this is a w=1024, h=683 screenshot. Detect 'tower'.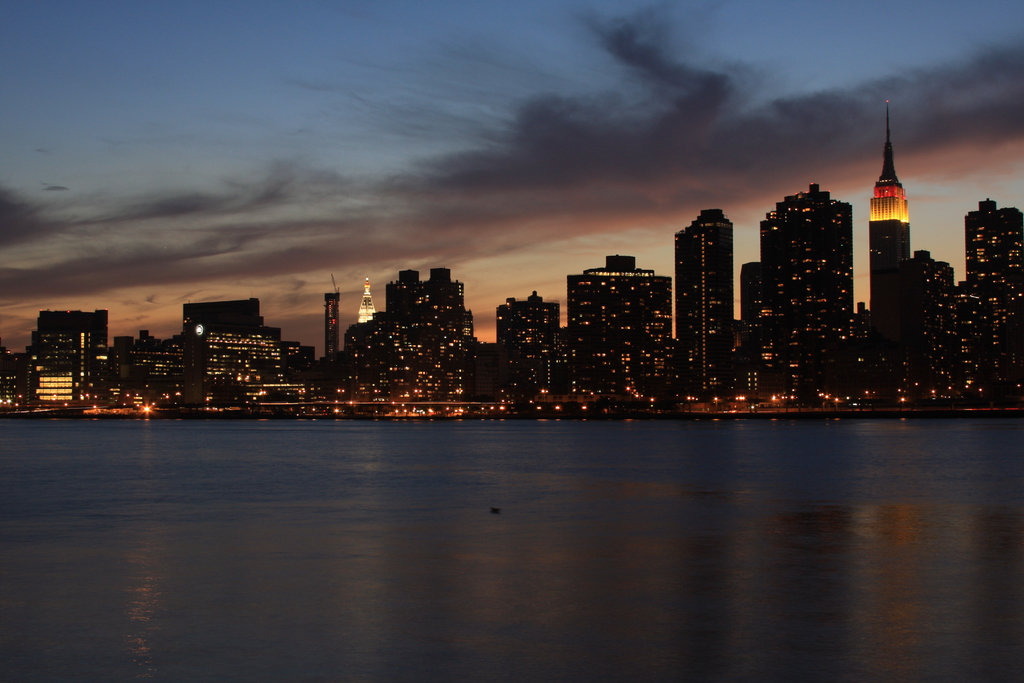
bbox=(962, 200, 1023, 310).
